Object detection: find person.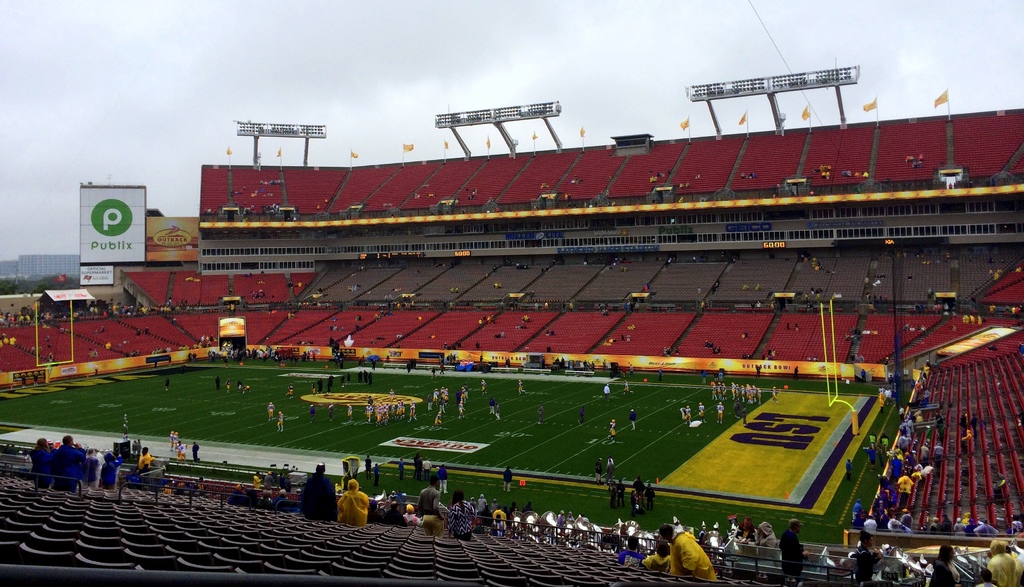
428, 460, 429, 478.
